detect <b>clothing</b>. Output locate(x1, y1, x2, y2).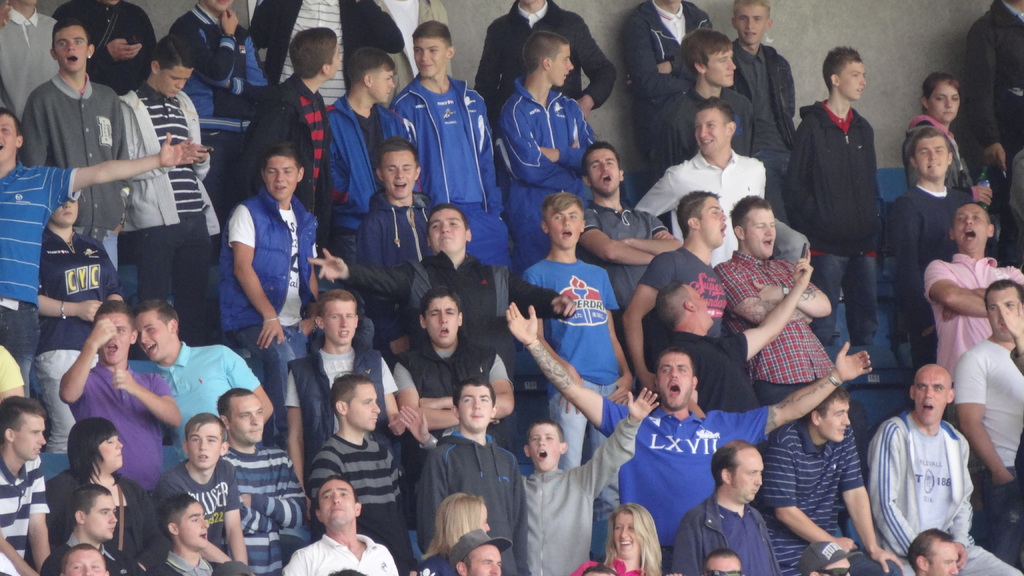
locate(167, 3, 250, 81).
